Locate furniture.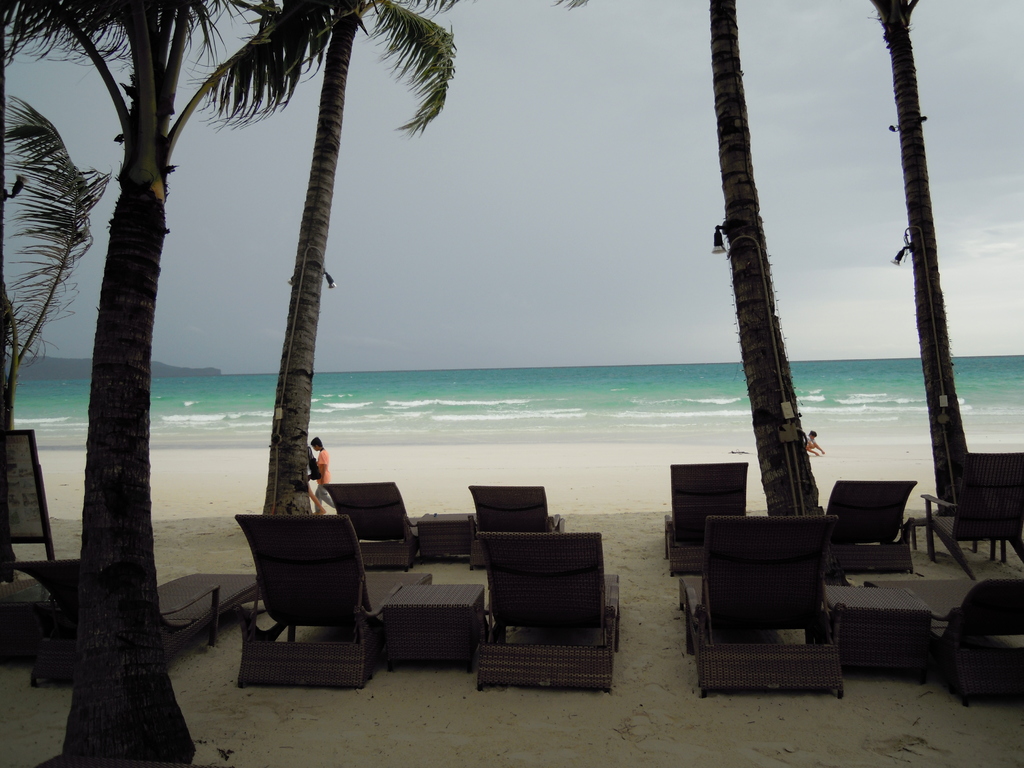
Bounding box: pyautogui.locateOnScreen(471, 528, 618, 700).
